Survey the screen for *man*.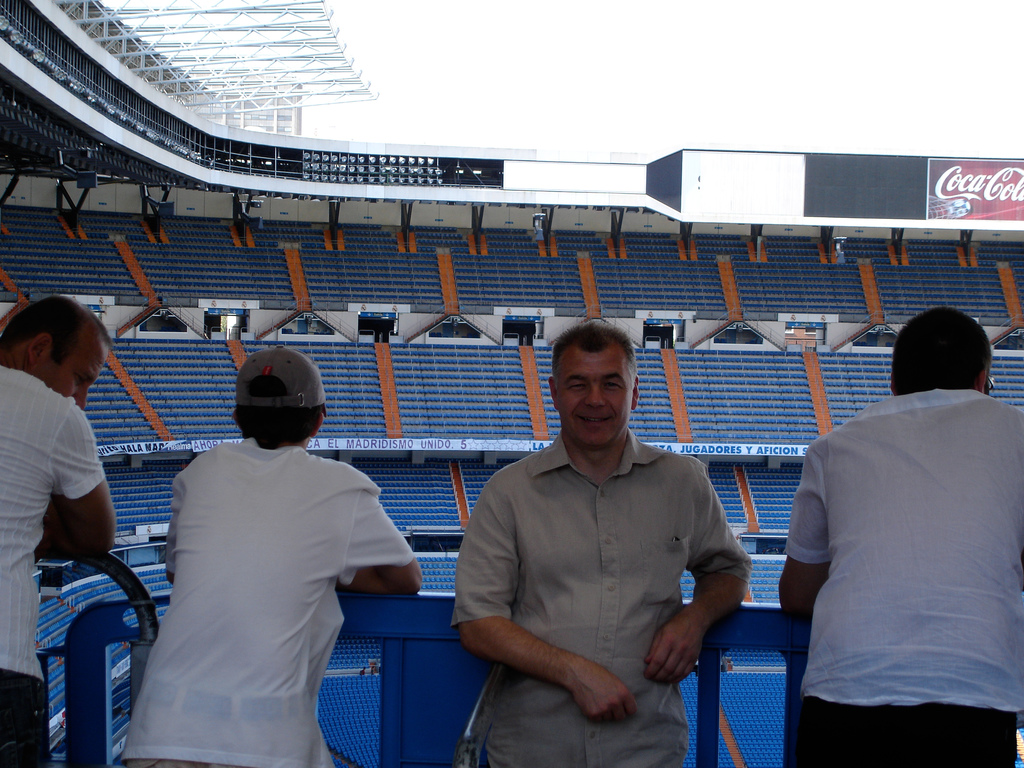
Survey found: {"x1": 779, "y1": 303, "x2": 1023, "y2": 767}.
